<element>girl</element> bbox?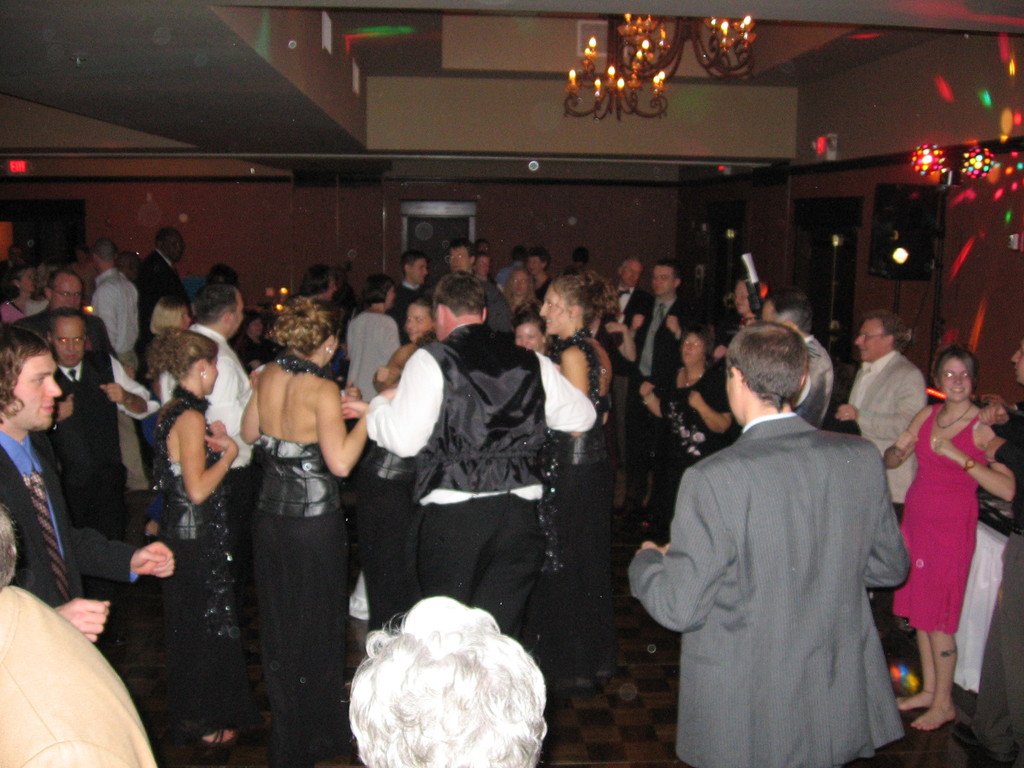
select_region(876, 346, 1019, 735)
